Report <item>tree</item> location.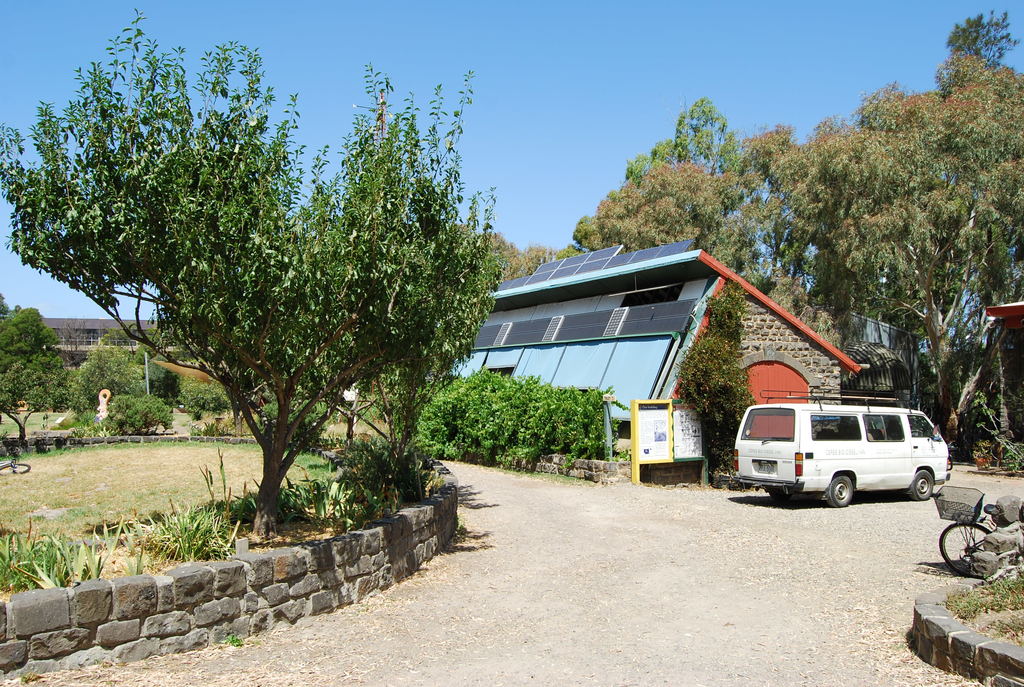
Report: detection(627, 93, 836, 321).
